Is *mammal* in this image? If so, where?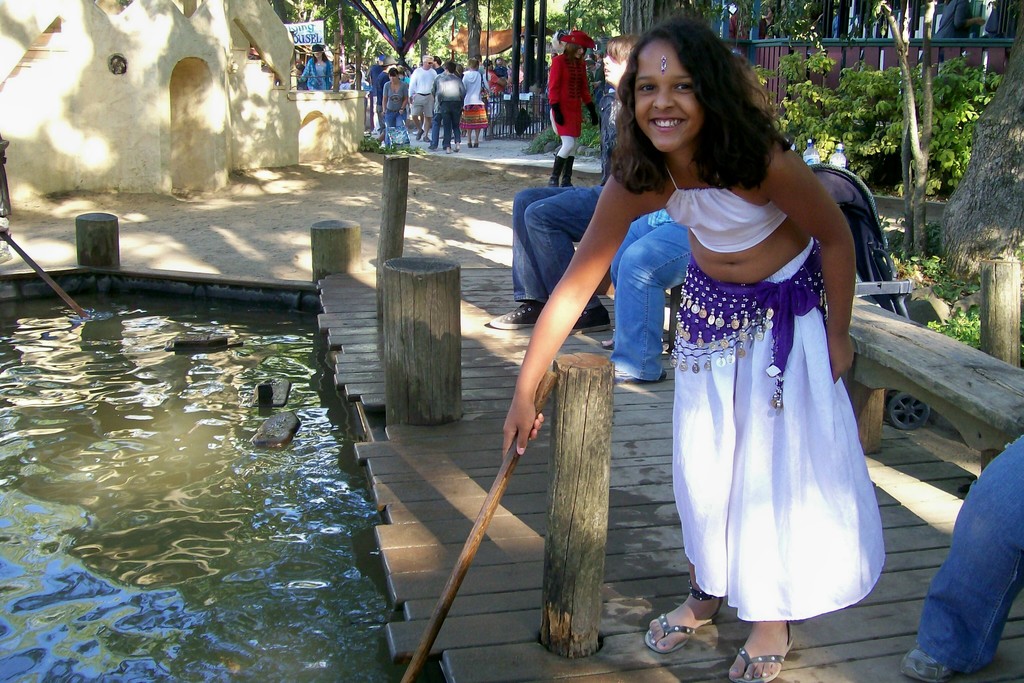
Yes, at {"x1": 548, "y1": 29, "x2": 600, "y2": 185}.
